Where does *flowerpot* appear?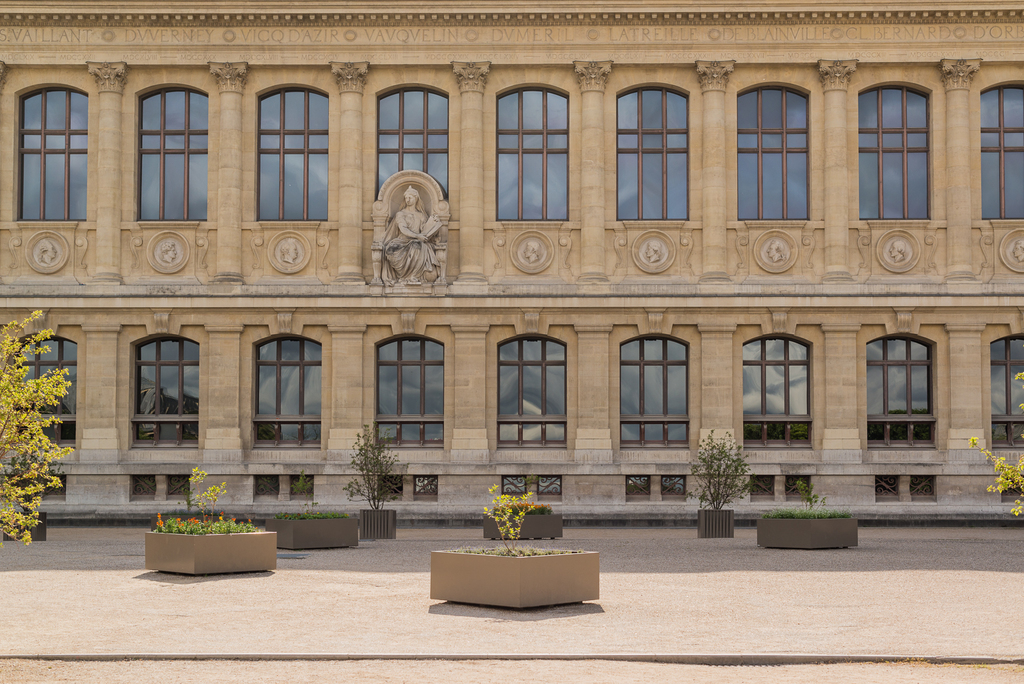
Appears at {"left": 141, "top": 505, "right": 268, "bottom": 586}.
